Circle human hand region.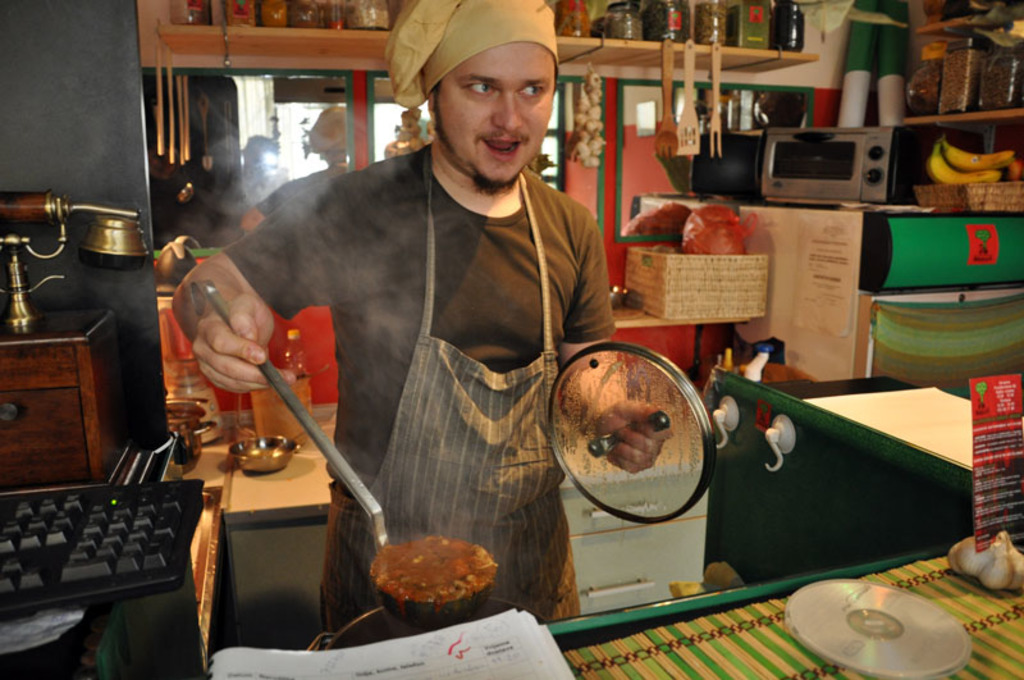
Region: (591,397,676,478).
